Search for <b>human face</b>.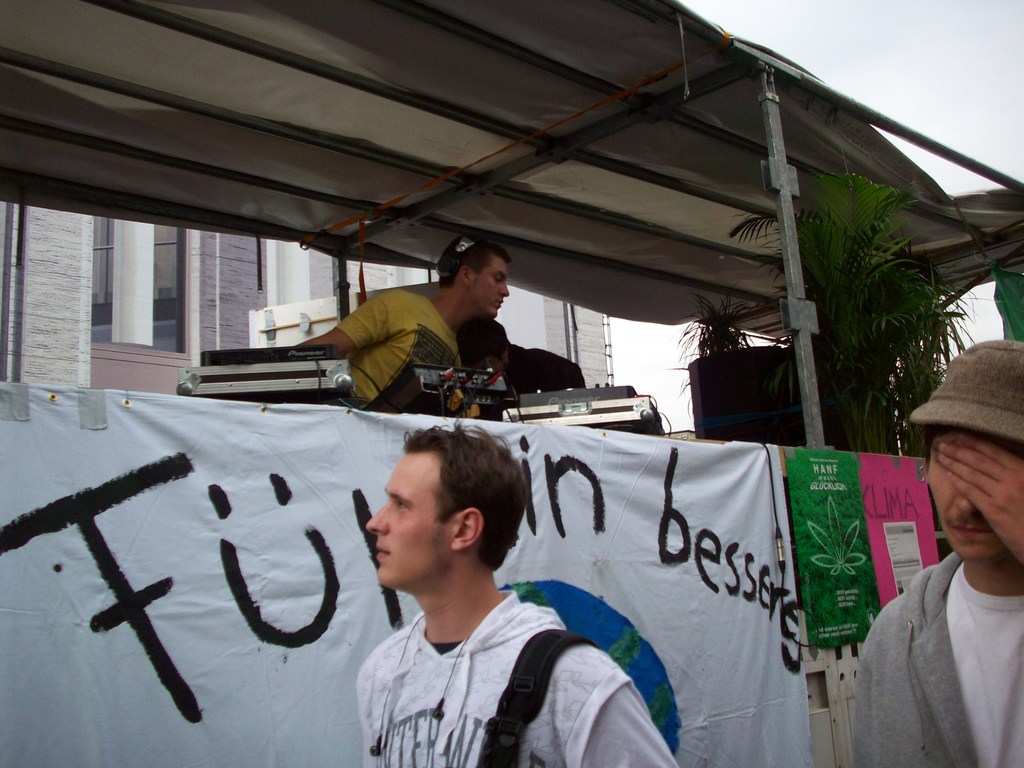
Found at Rect(365, 449, 448, 588).
